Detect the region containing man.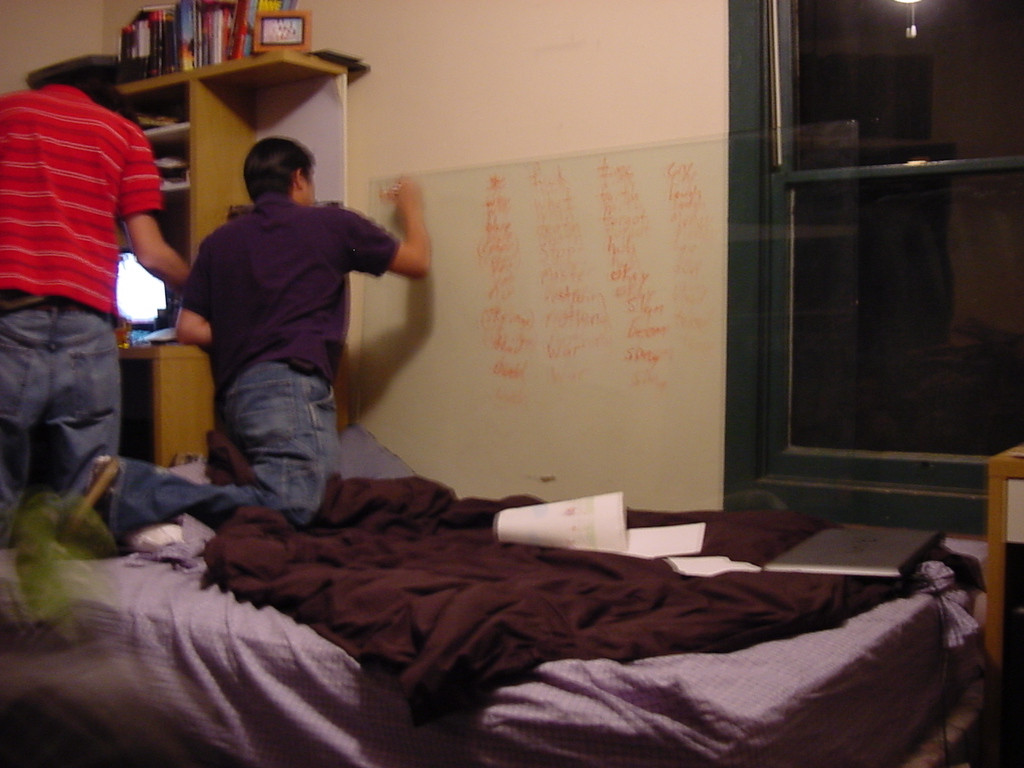
left=0, top=71, right=191, bottom=534.
